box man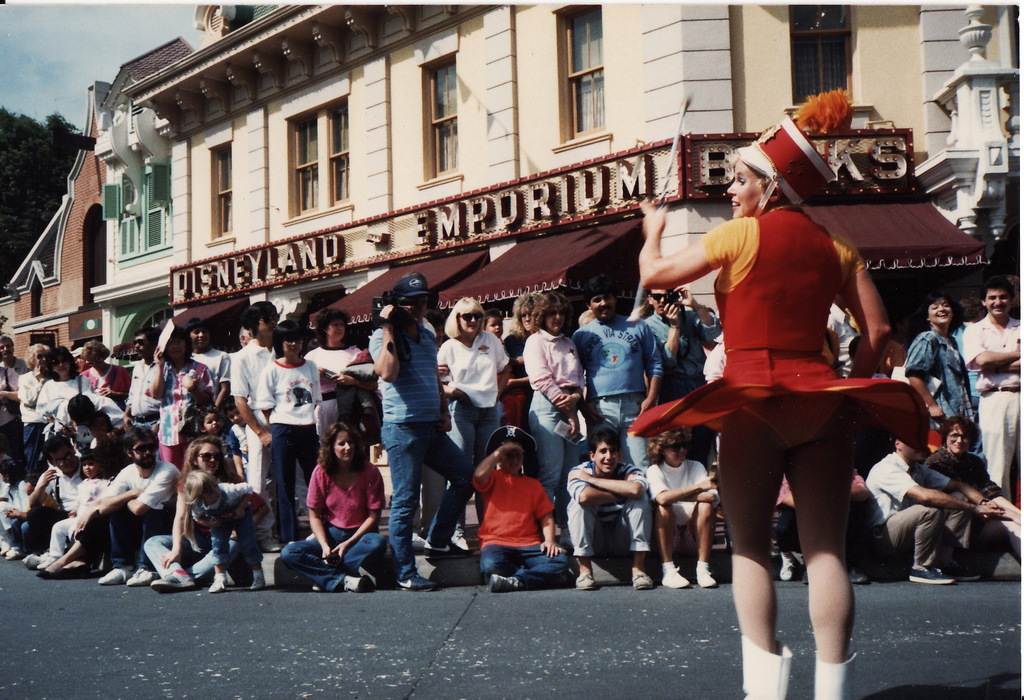
bbox(965, 279, 1023, 496)
